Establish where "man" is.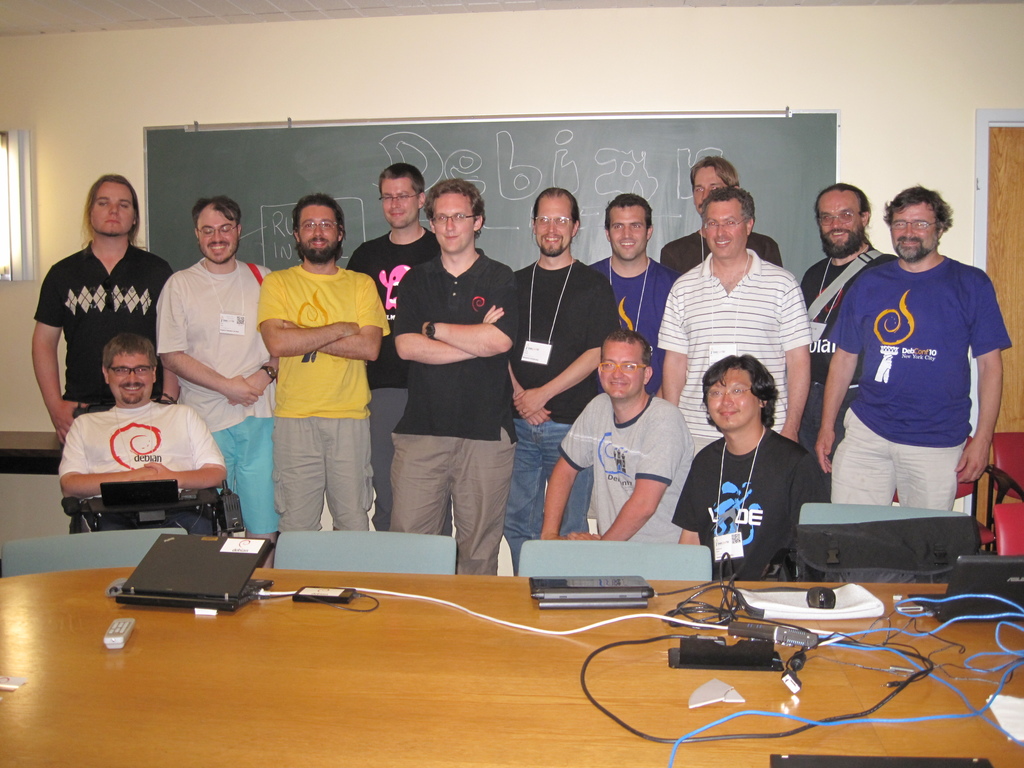
Established at BBox(342, 159, 444, 529).
